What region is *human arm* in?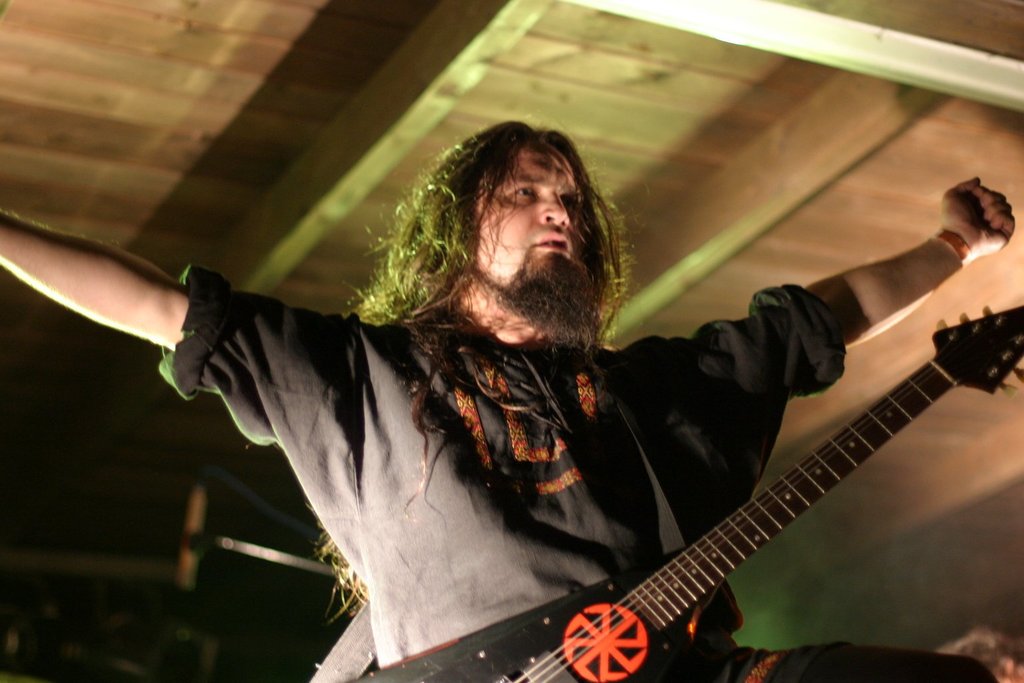
<region>0, 191, 370, 502</region>.
